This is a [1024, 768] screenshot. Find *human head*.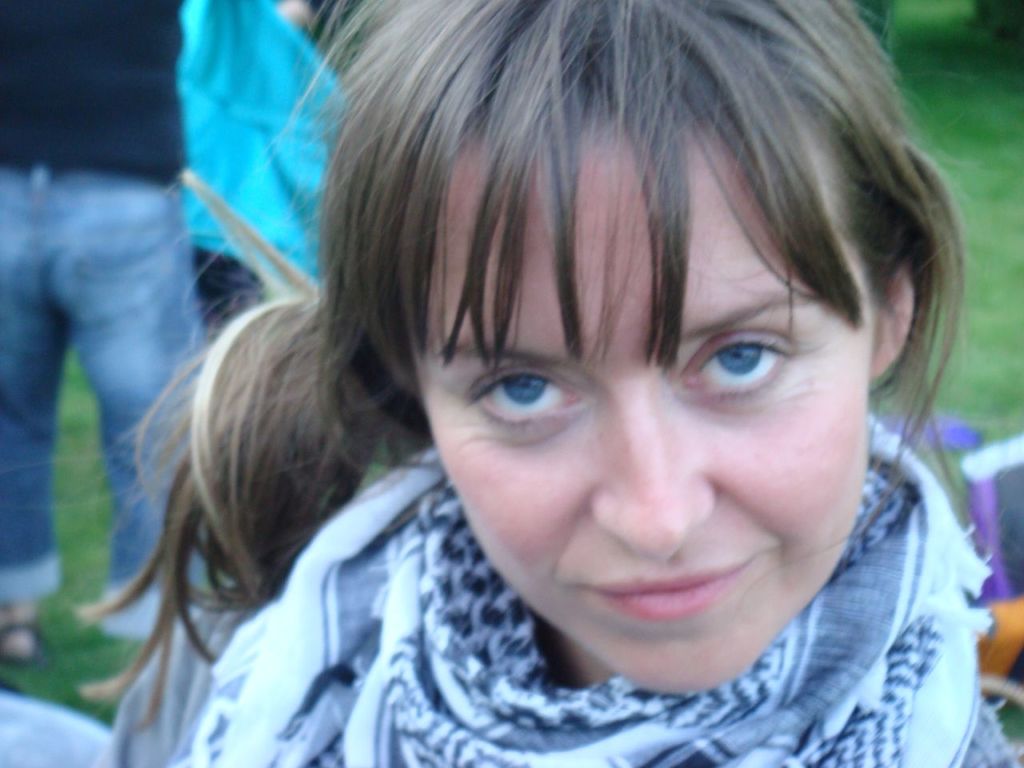
Bounding box: {"x1": 210, "y1": 32, "x2": 951, "y2": 654}.
